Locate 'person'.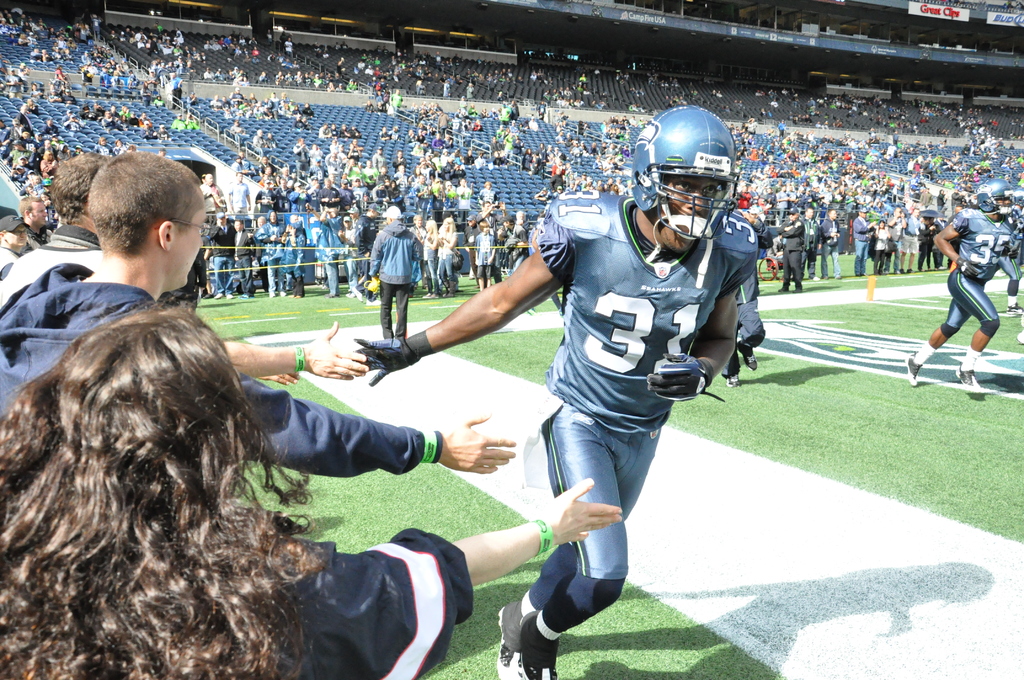
Bounding box: [left=851, top=210, right=876, bottom=277].
